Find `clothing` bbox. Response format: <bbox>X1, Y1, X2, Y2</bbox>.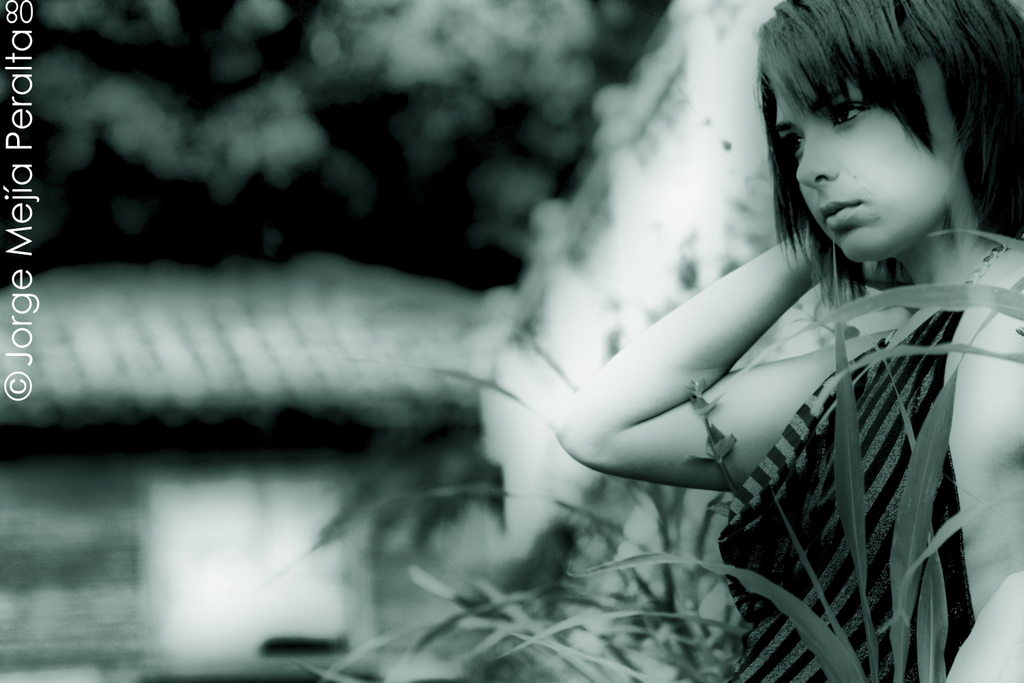
<bbox>717, 239, 998, 682</bbox>.
